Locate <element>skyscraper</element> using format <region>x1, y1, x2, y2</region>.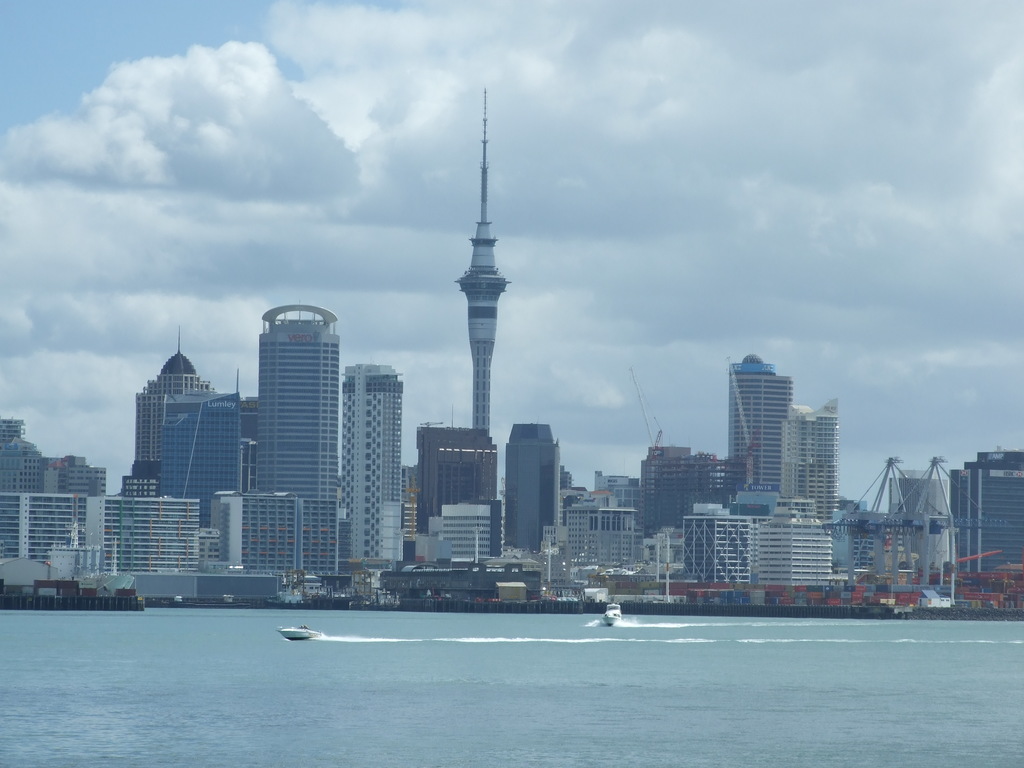
<region>248, 300, 344, 577</region>.
